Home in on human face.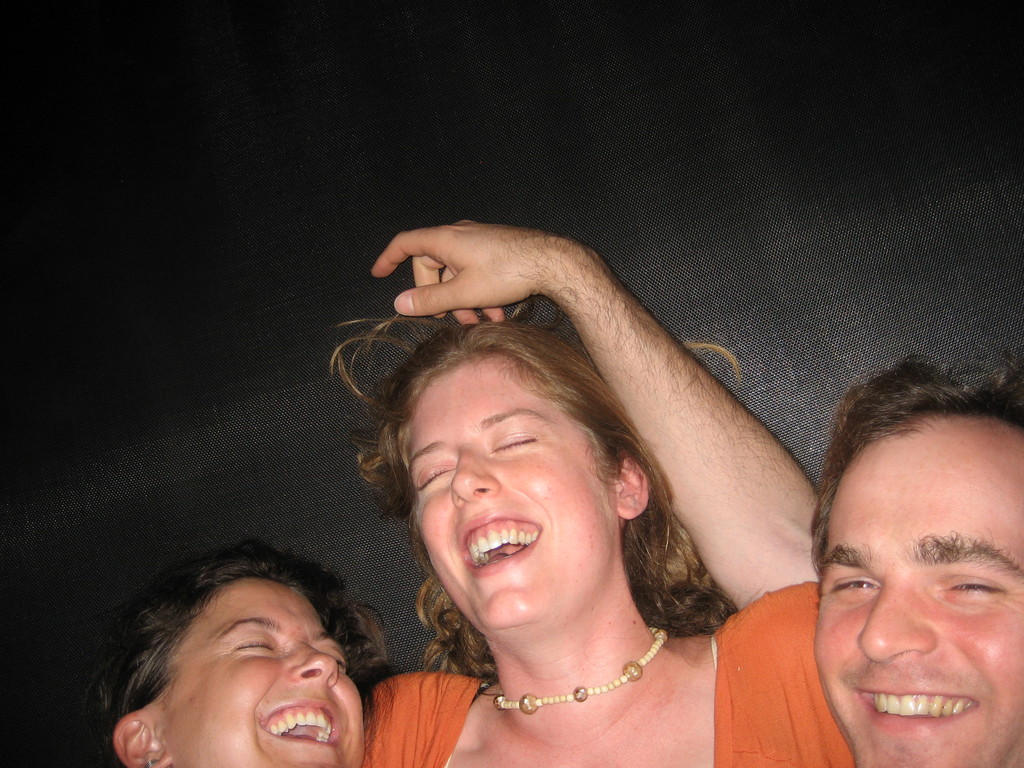
Homed in at {"left": 174, "top": 582, "right": 366, "bottom": 767}.
